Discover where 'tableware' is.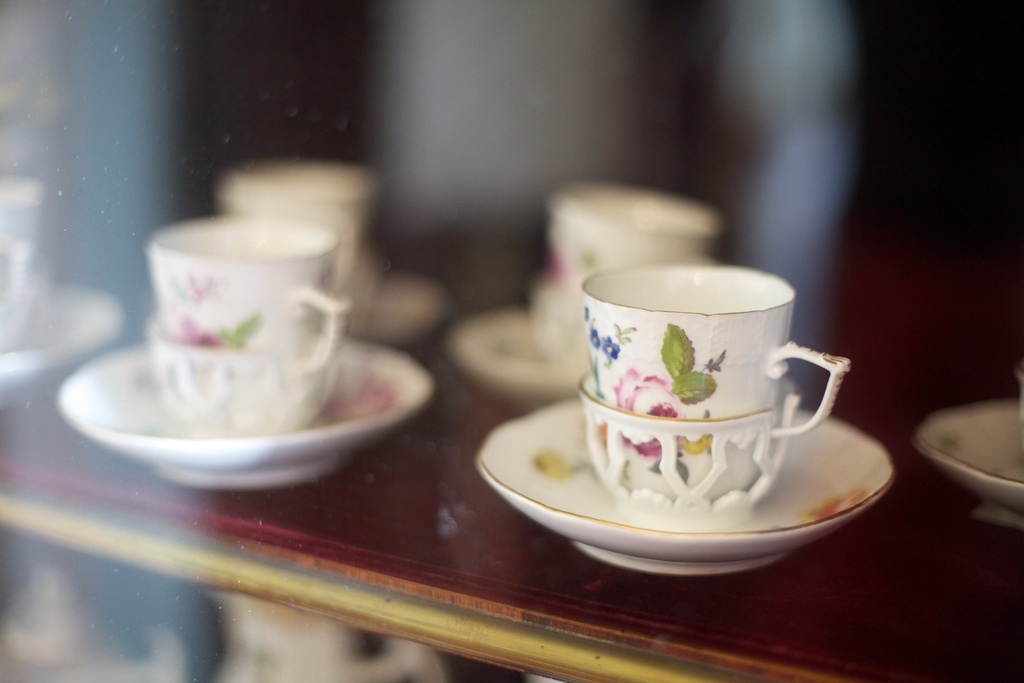
Discovered at [x1=908, y1=396, x2=1023, y2=525].
